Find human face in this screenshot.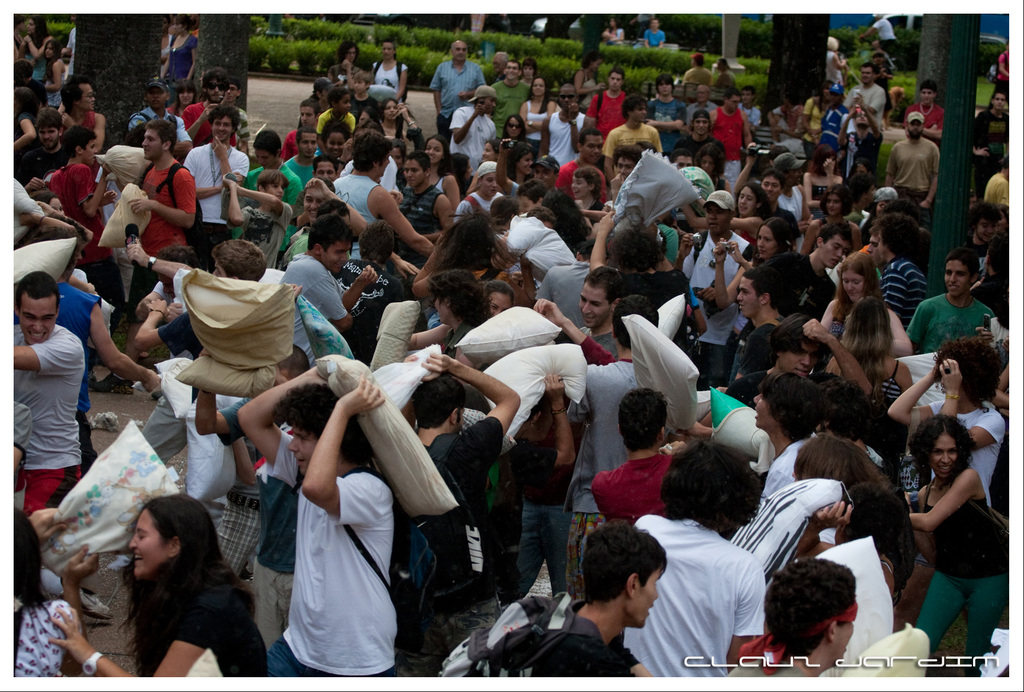
The bounding box for human face is 83 140 99 164.
